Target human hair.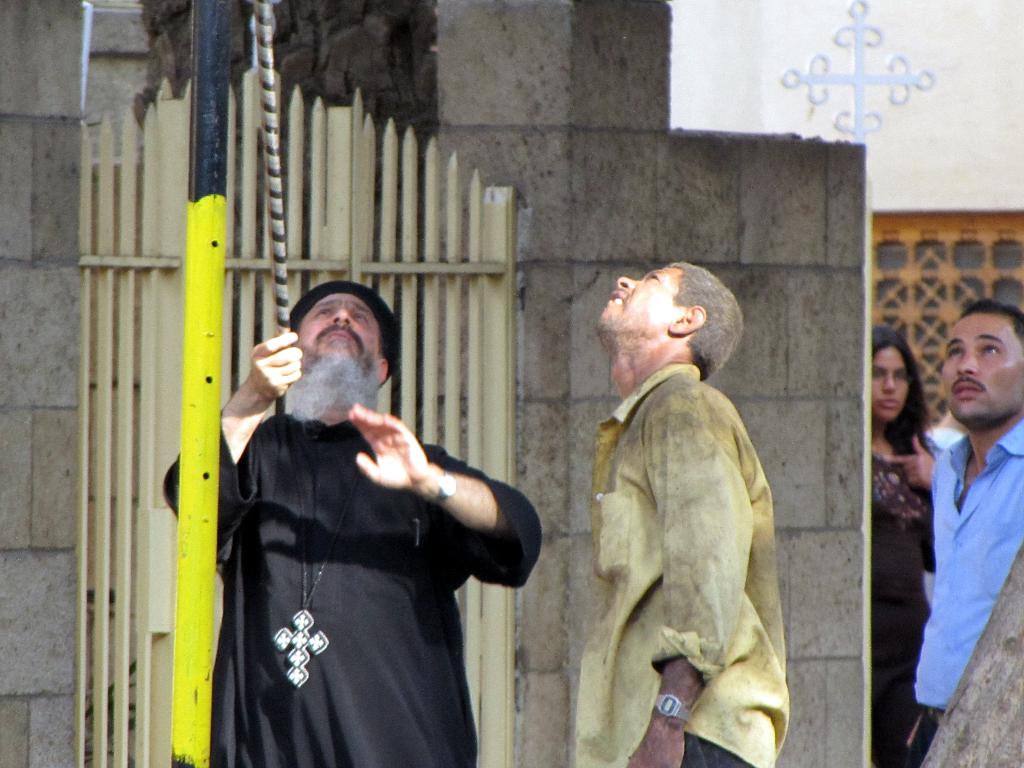
Target region: locate(673, 261, 744, 371).
